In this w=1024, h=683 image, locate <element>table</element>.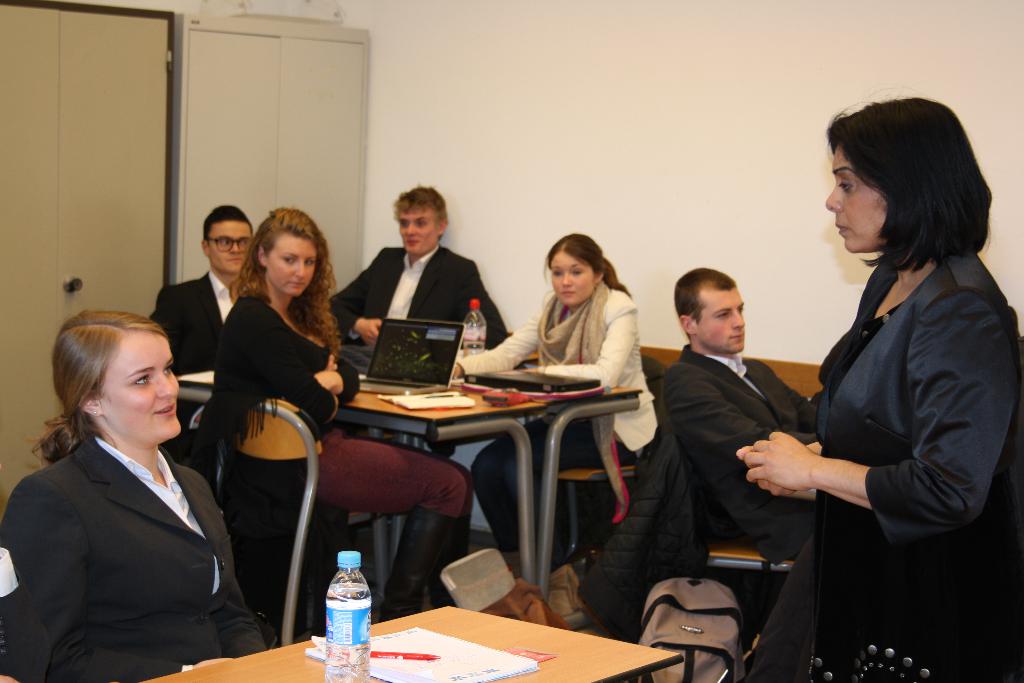
Bounding box: box(147, 605, 684, 682).
